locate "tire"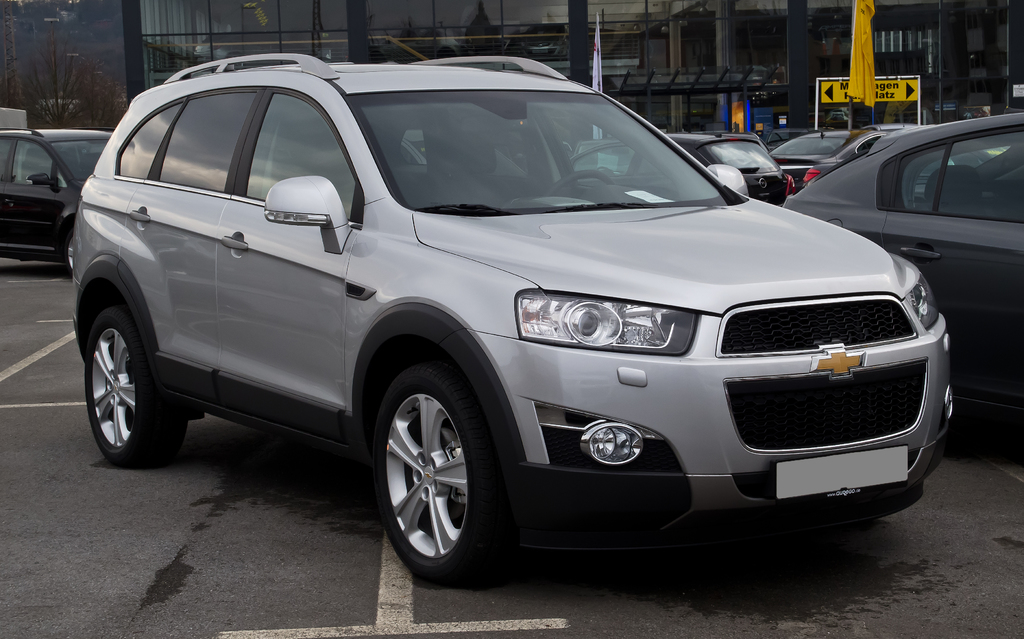
x1=81 y1=301 x2=177 y2=467
